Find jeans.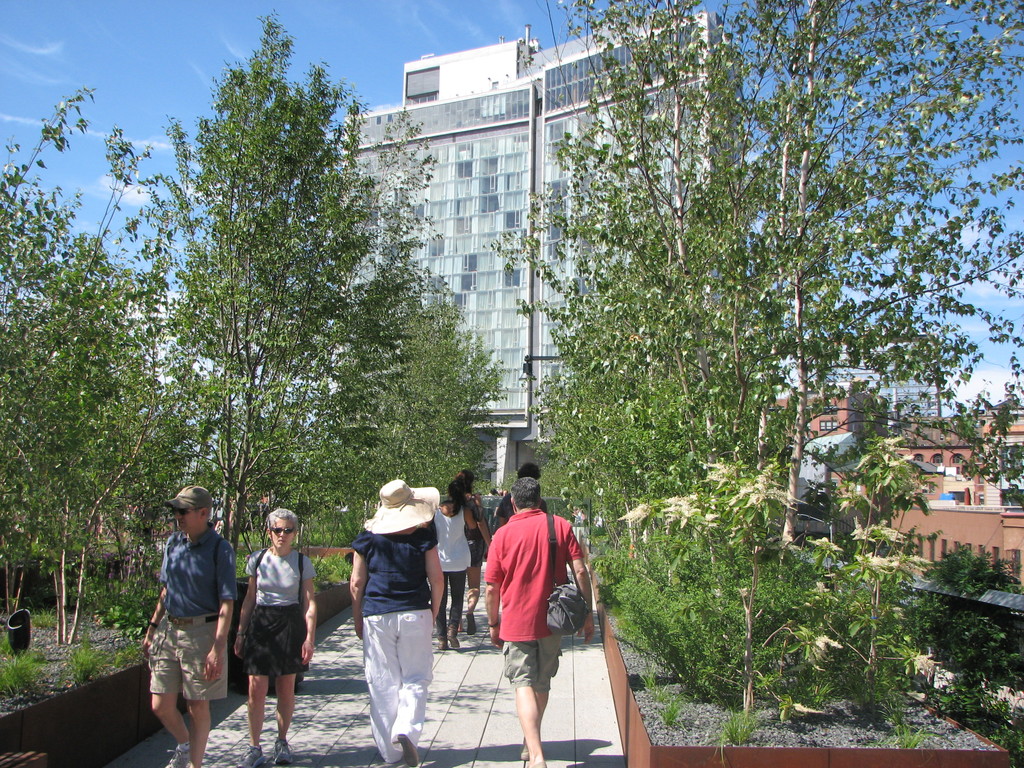
[349,627,421,763].
